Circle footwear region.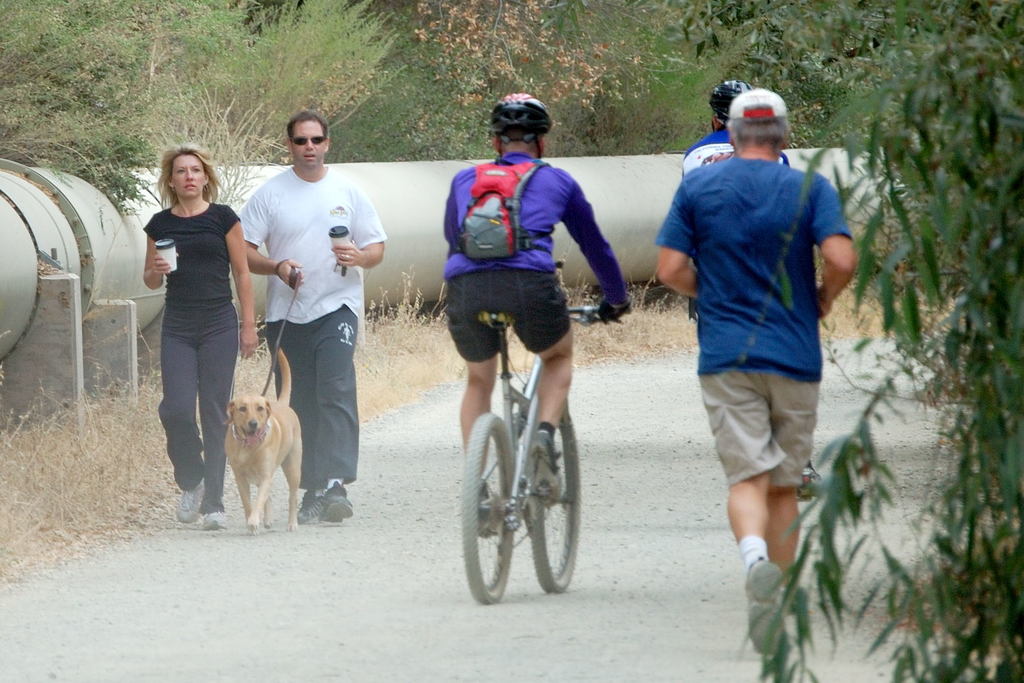
Region: locate(177, 475, 204, 525).
